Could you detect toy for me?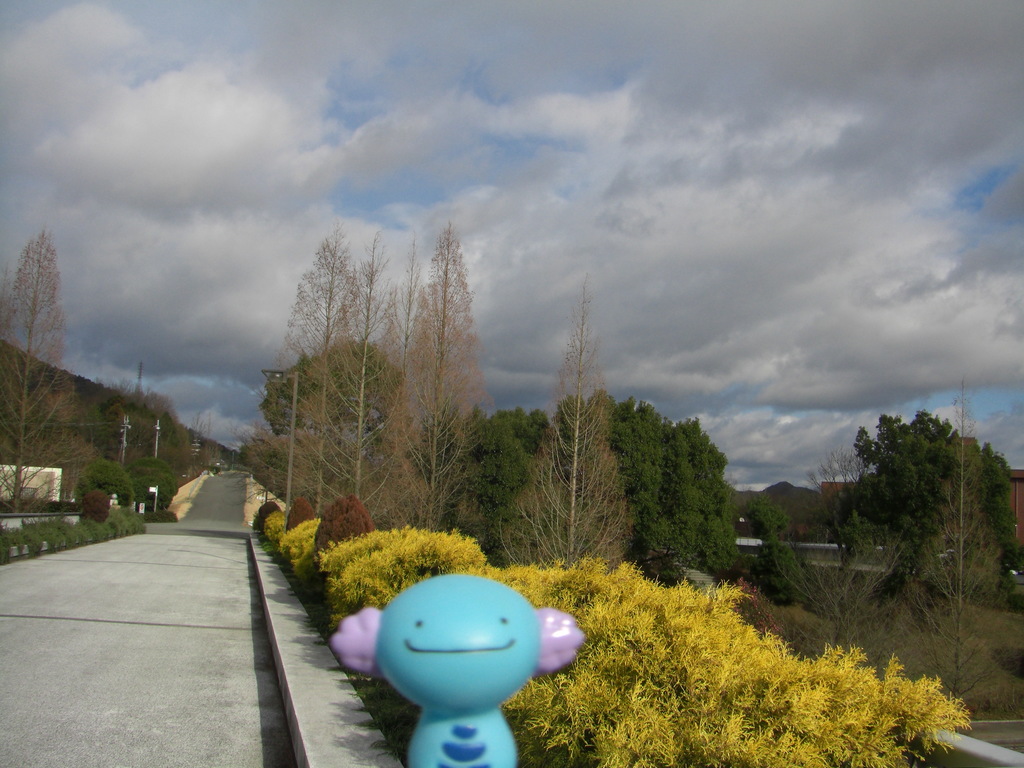
Detection result: 326,576,583,767.
